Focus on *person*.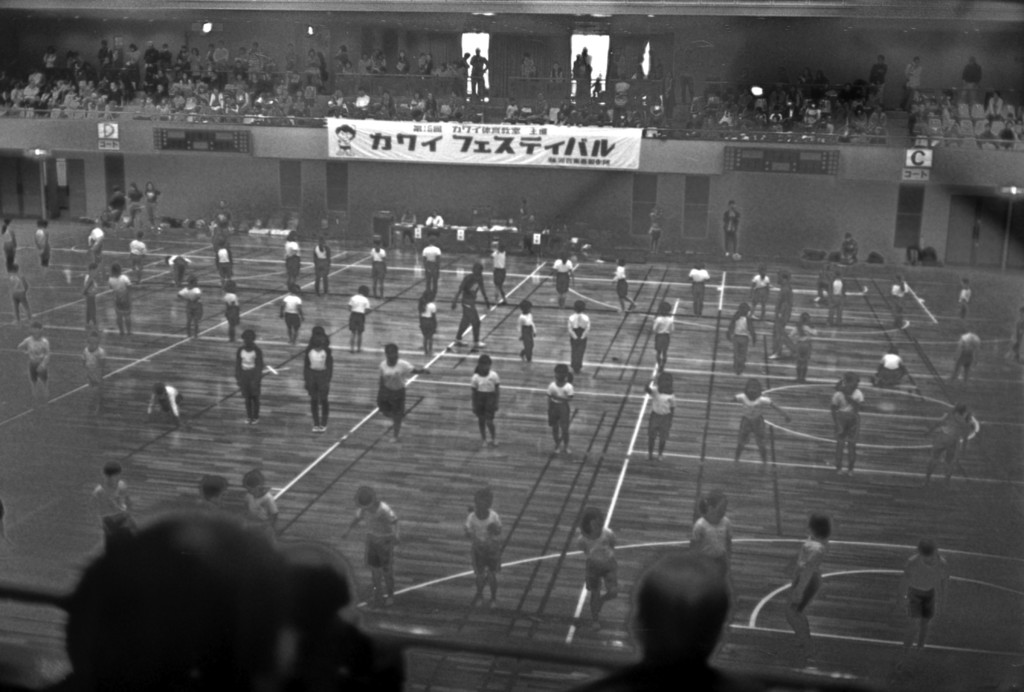
Focused at (462,488,512,601).
